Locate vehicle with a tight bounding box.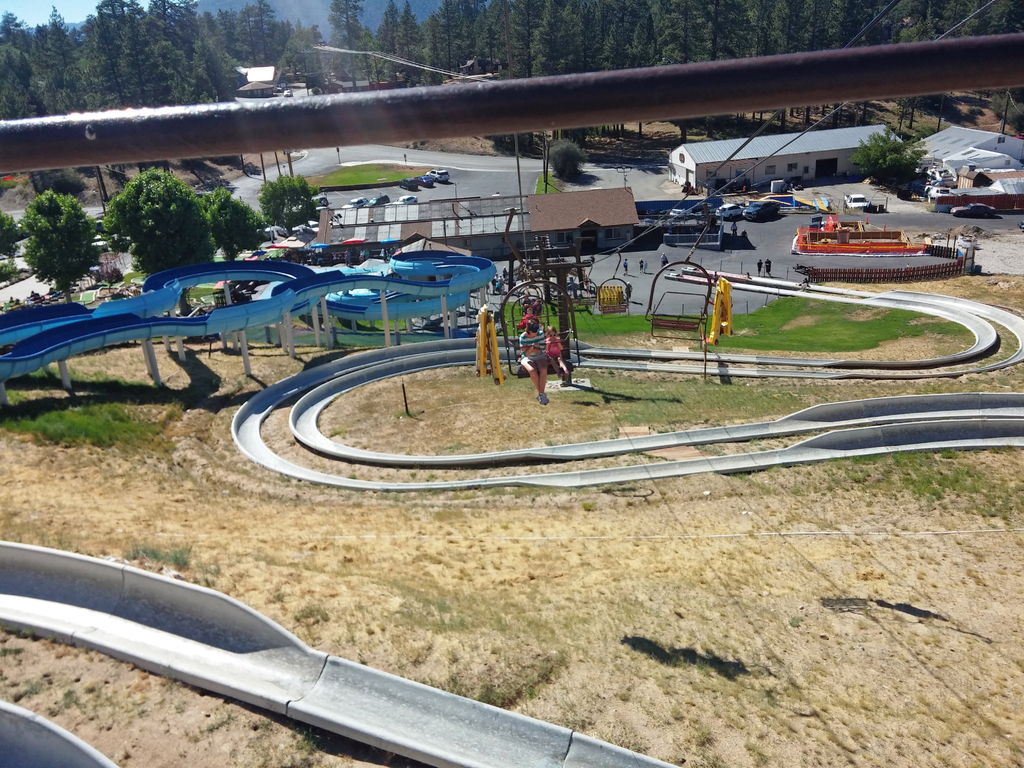
(x1=369, y1=195, x2=390, y2=206).
